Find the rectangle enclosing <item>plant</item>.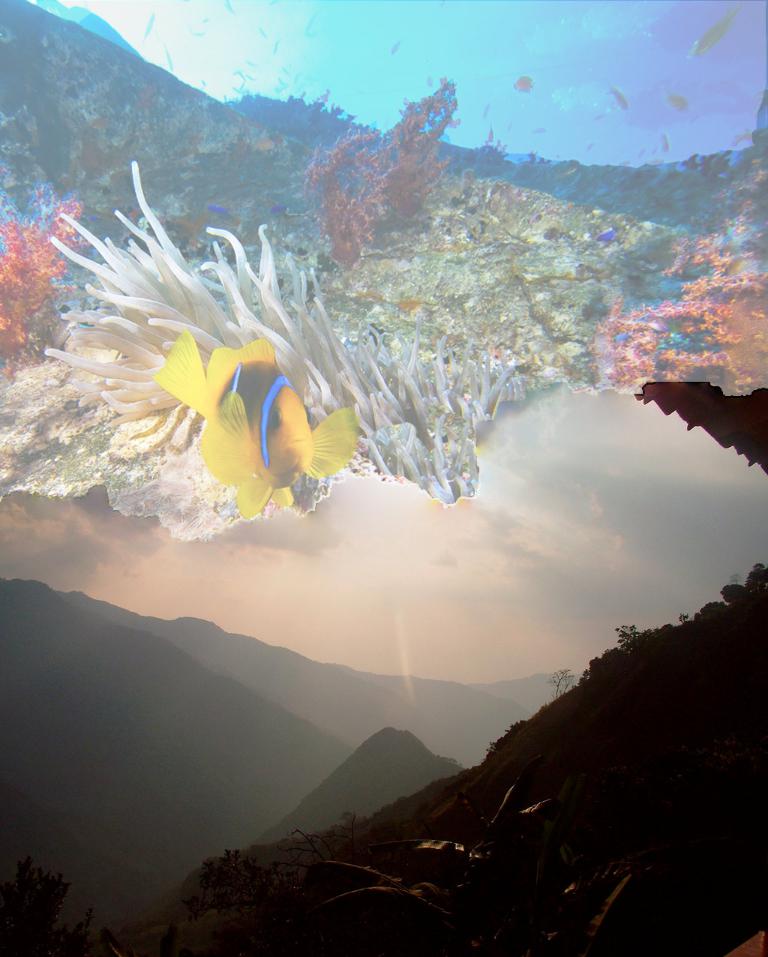
(left=0, top=199, right=76, bottom=385).
